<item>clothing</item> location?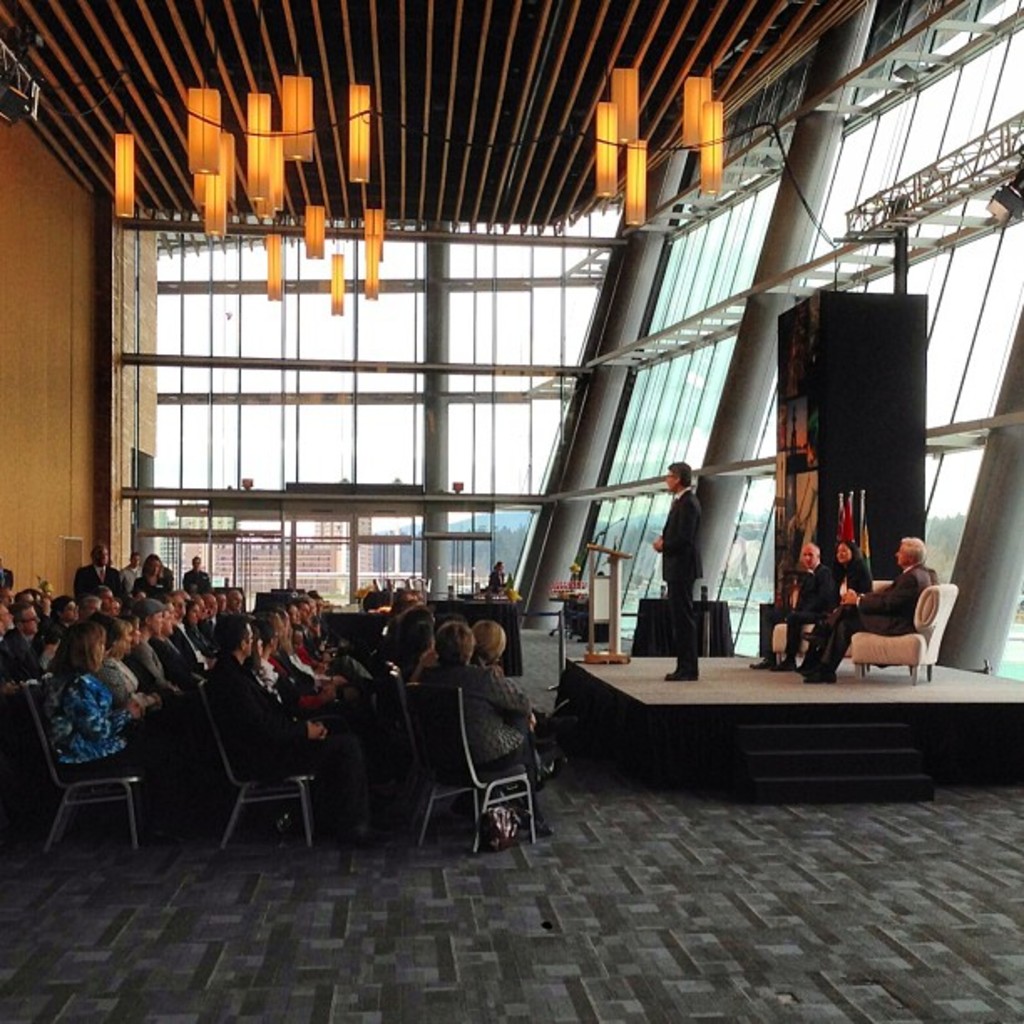
crop(661, 495, 691, 673)
